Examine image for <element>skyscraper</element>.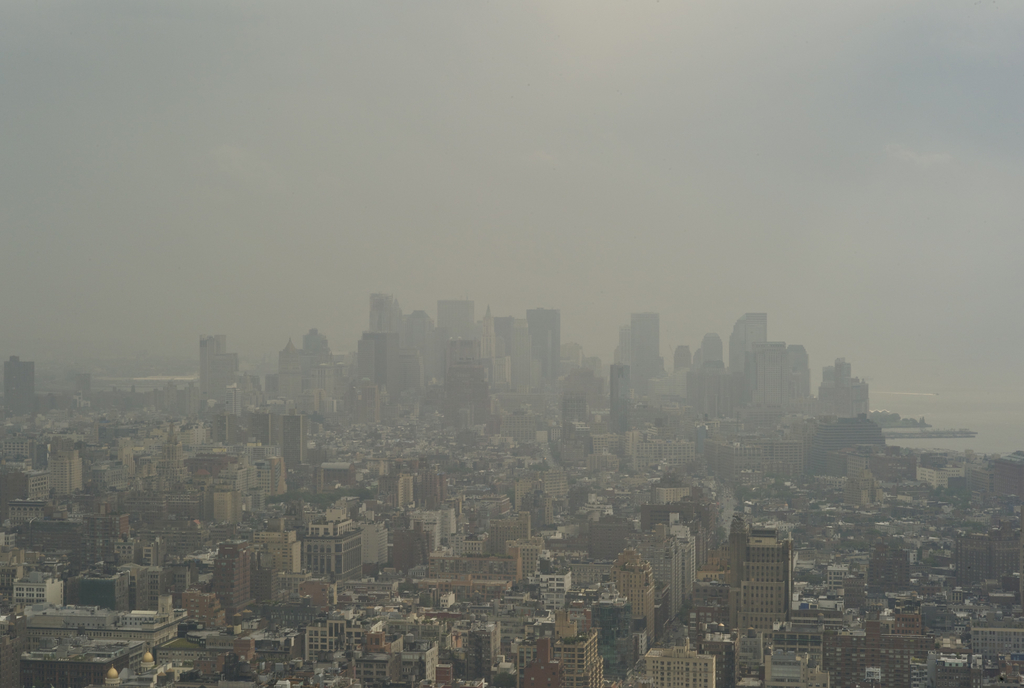
Examination result: (7, 352, 63, 414).
